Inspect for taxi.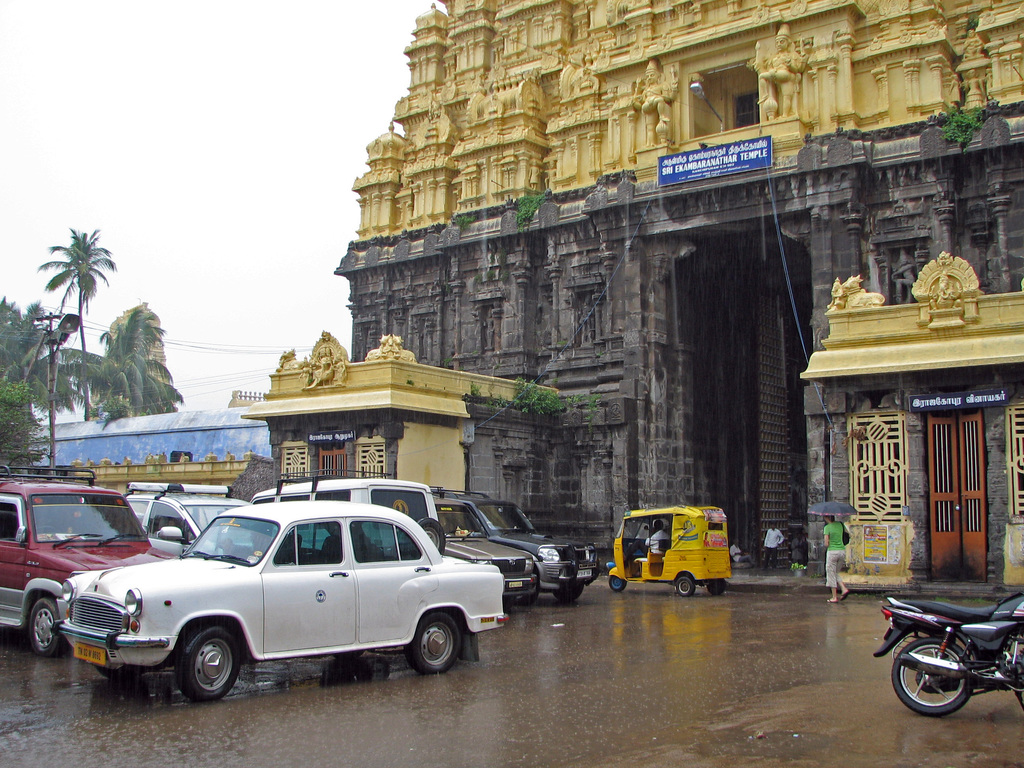
Inspection: [left=55, top=480, right=518, bottom=708].
